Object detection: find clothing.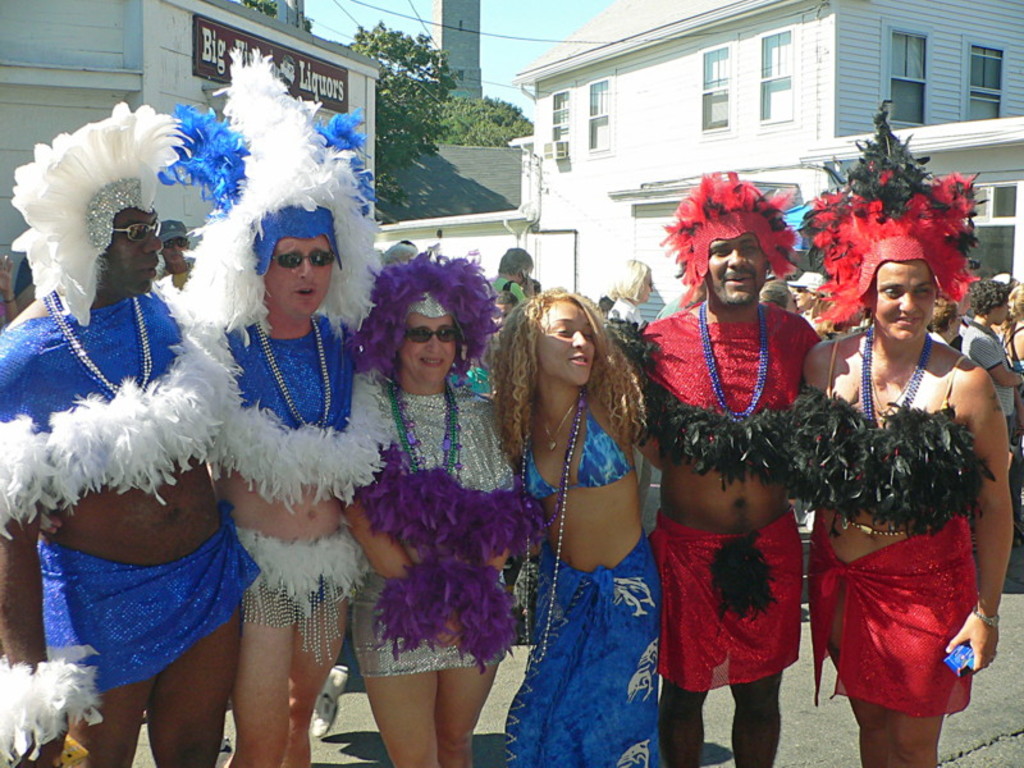
(x1=602, y1=301, x2=641, y2=332).
